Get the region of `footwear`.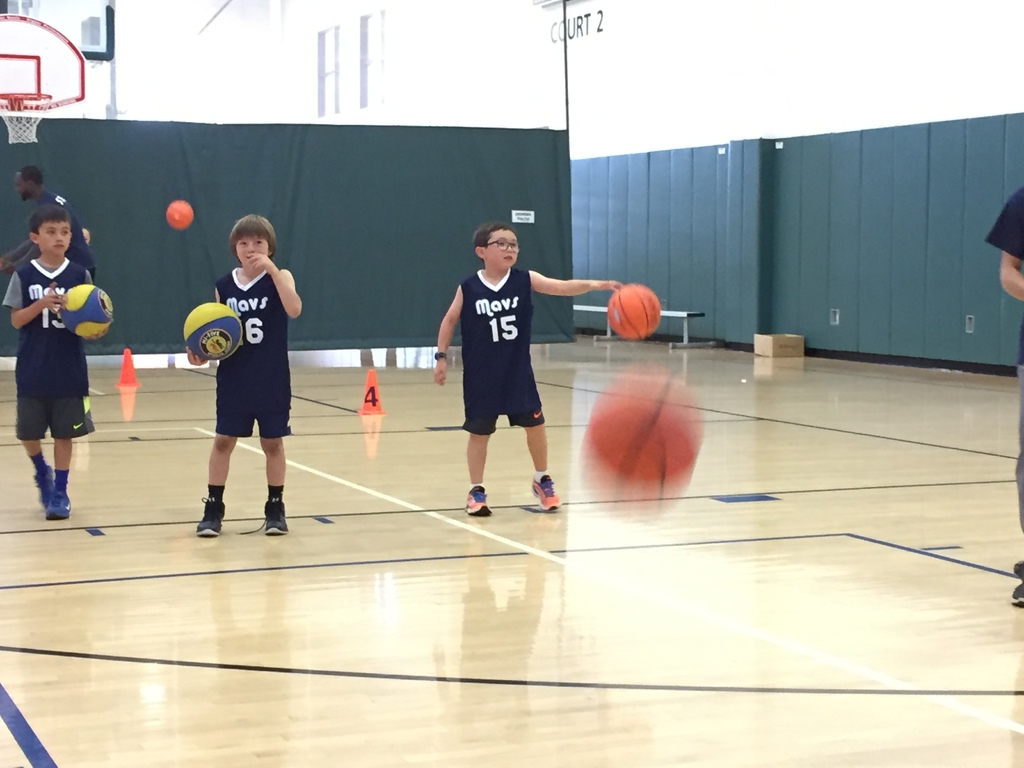
rect(466, 486, 491, 515).
